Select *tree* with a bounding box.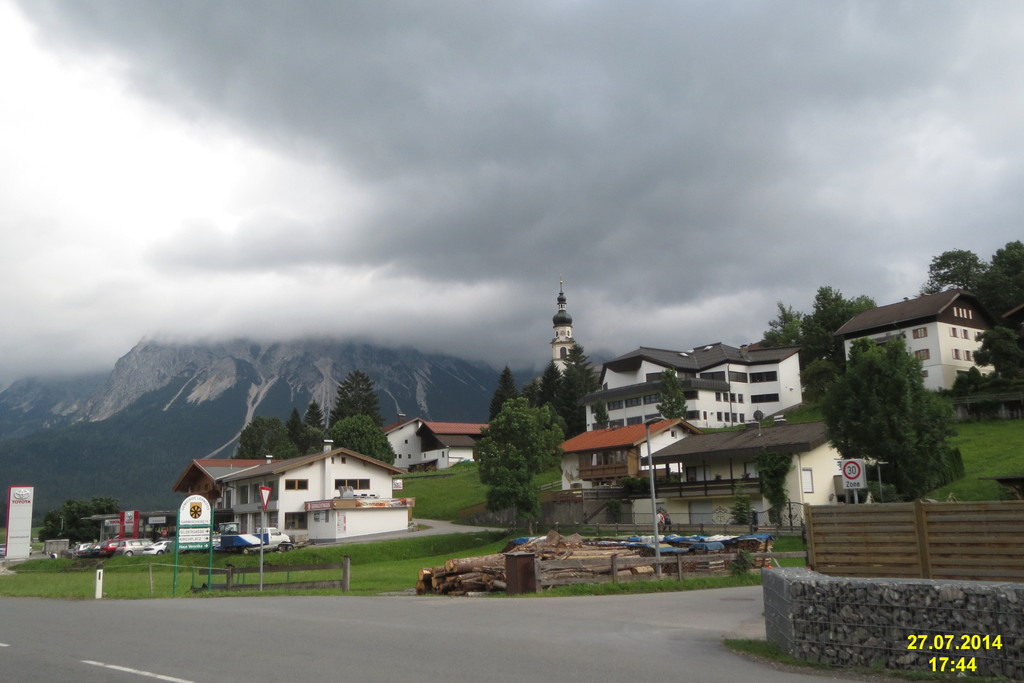
756:302:811:385.
